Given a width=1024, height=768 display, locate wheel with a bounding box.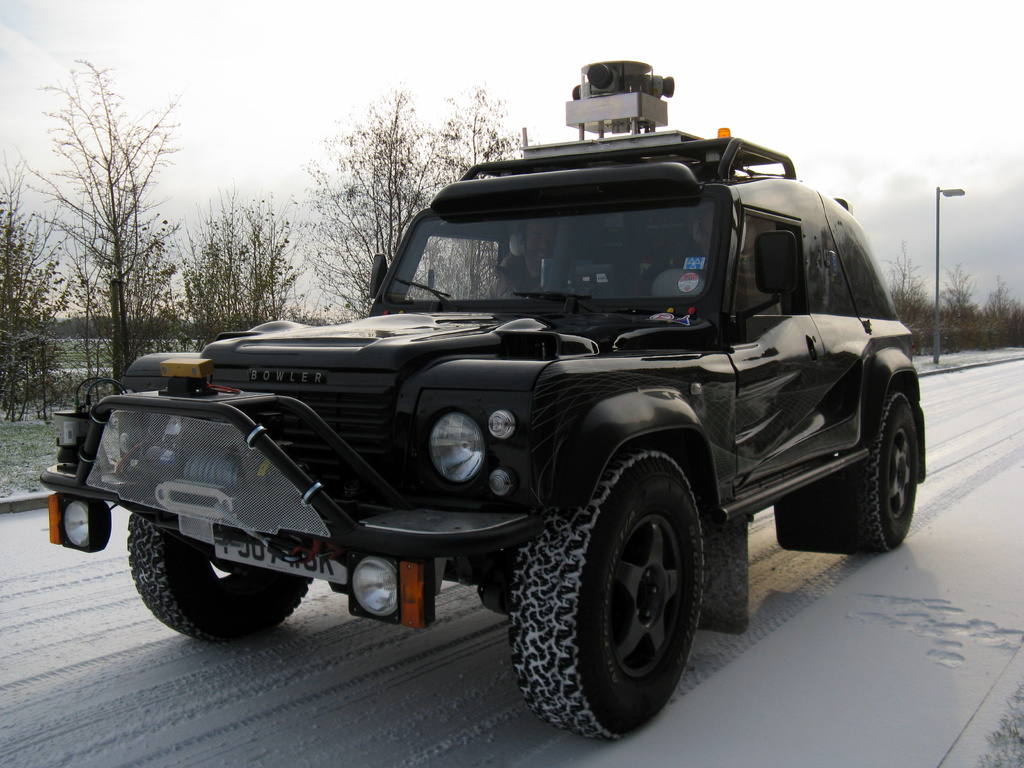
Located: pyautogui.locateOnScreen(859, 392, 915, 552).
